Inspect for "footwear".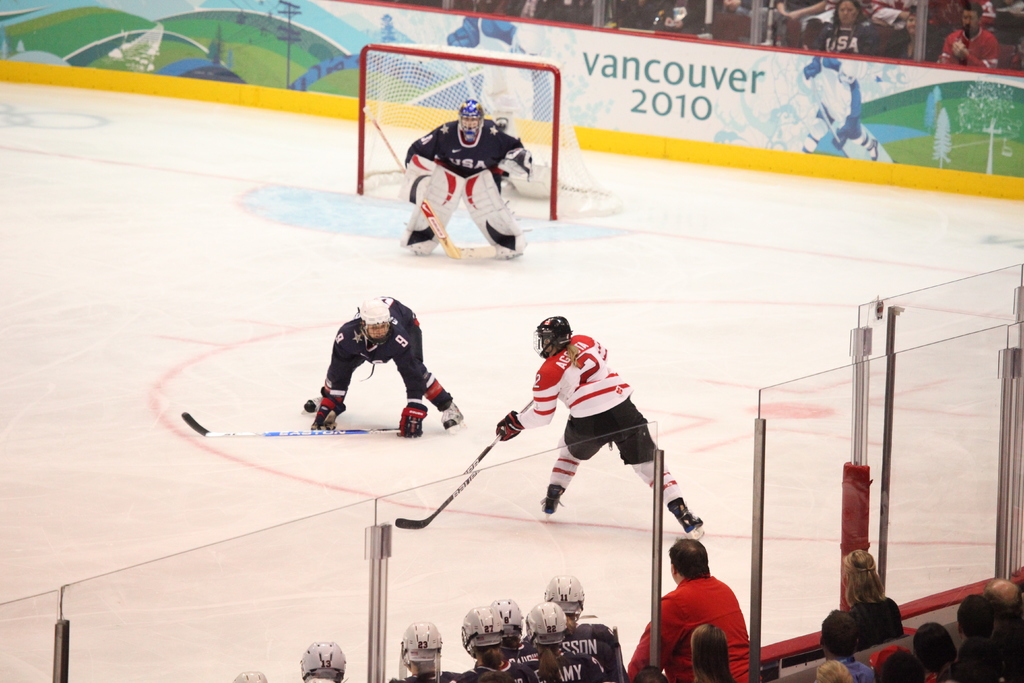
Inspection: box(301, 399, 322, 413).
